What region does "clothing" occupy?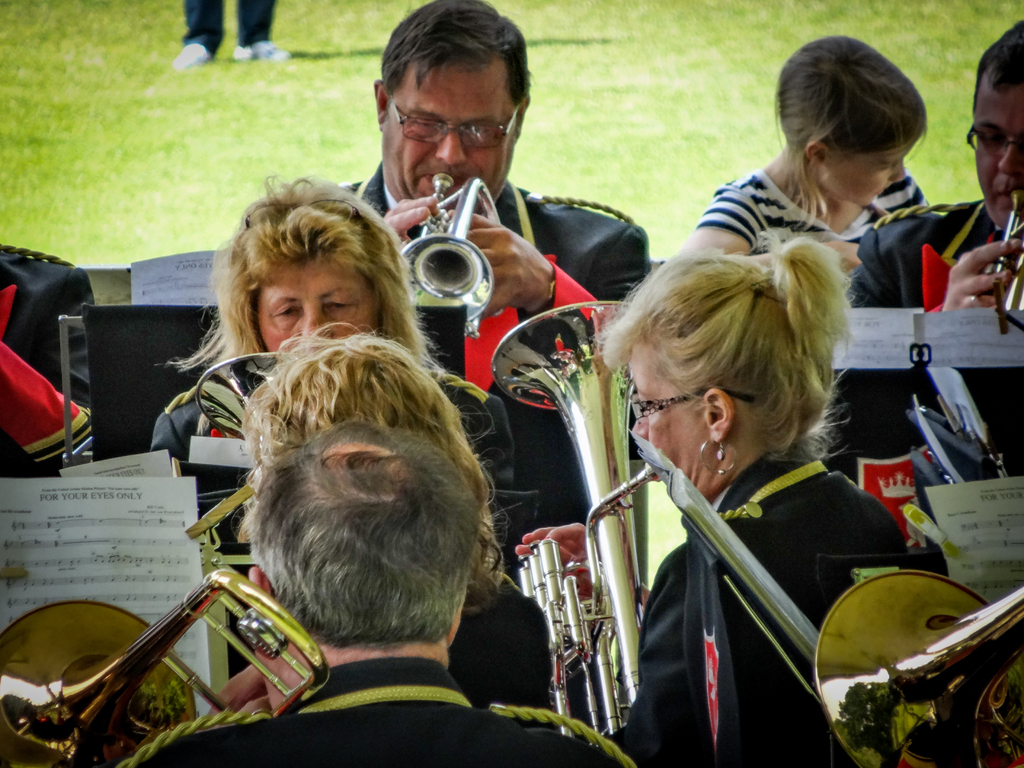
left=131, top=342, right=510, bottom=561.
